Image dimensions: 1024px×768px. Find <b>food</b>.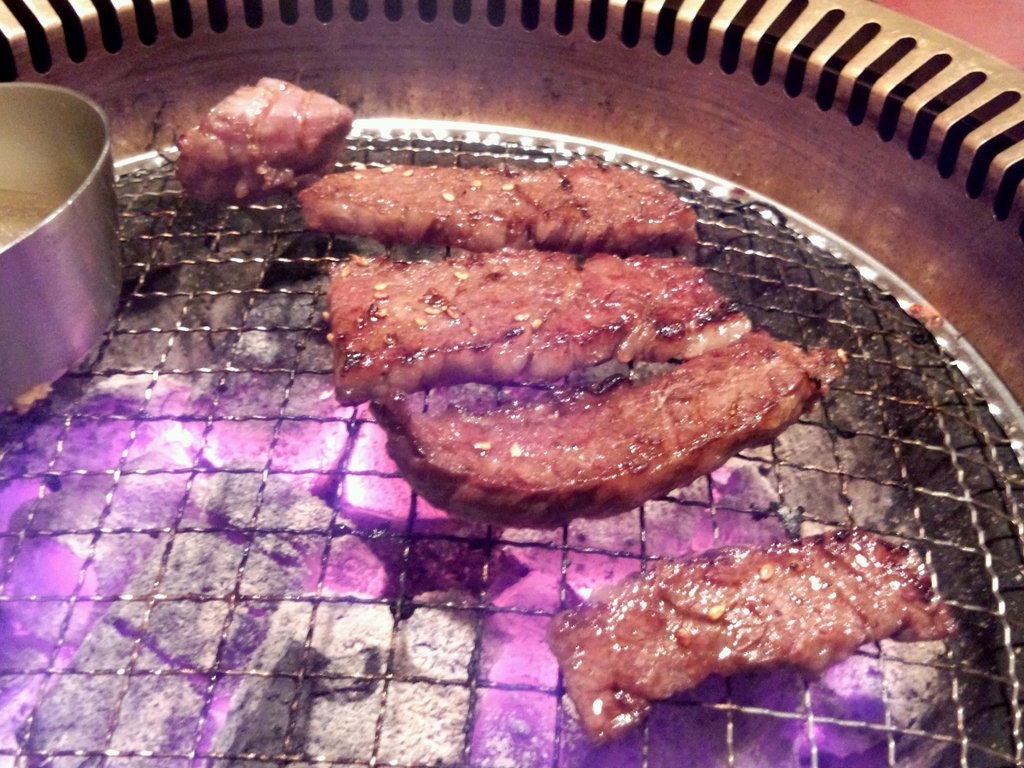
left=377, top=337, right=848, bottom=484.
